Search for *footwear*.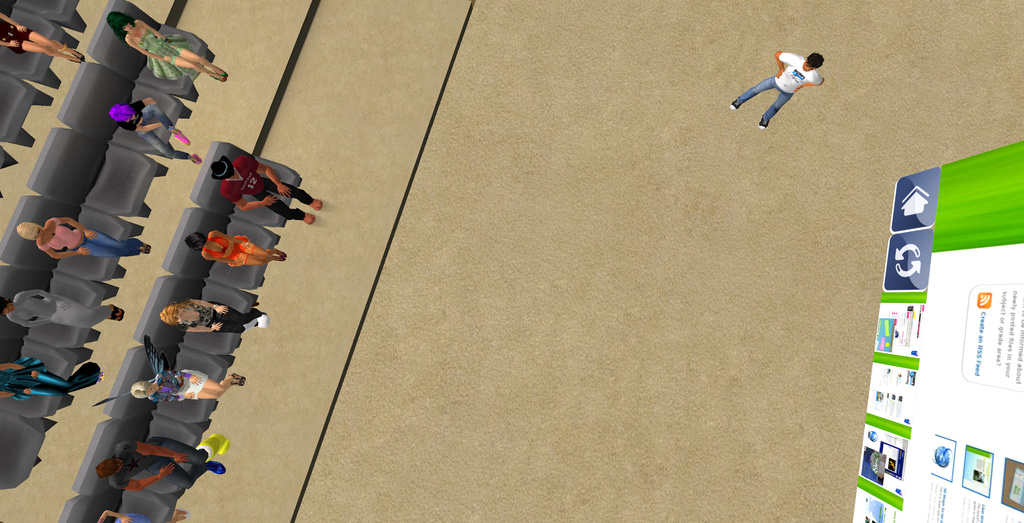
Found at locate(174, 129, 191, 147).
